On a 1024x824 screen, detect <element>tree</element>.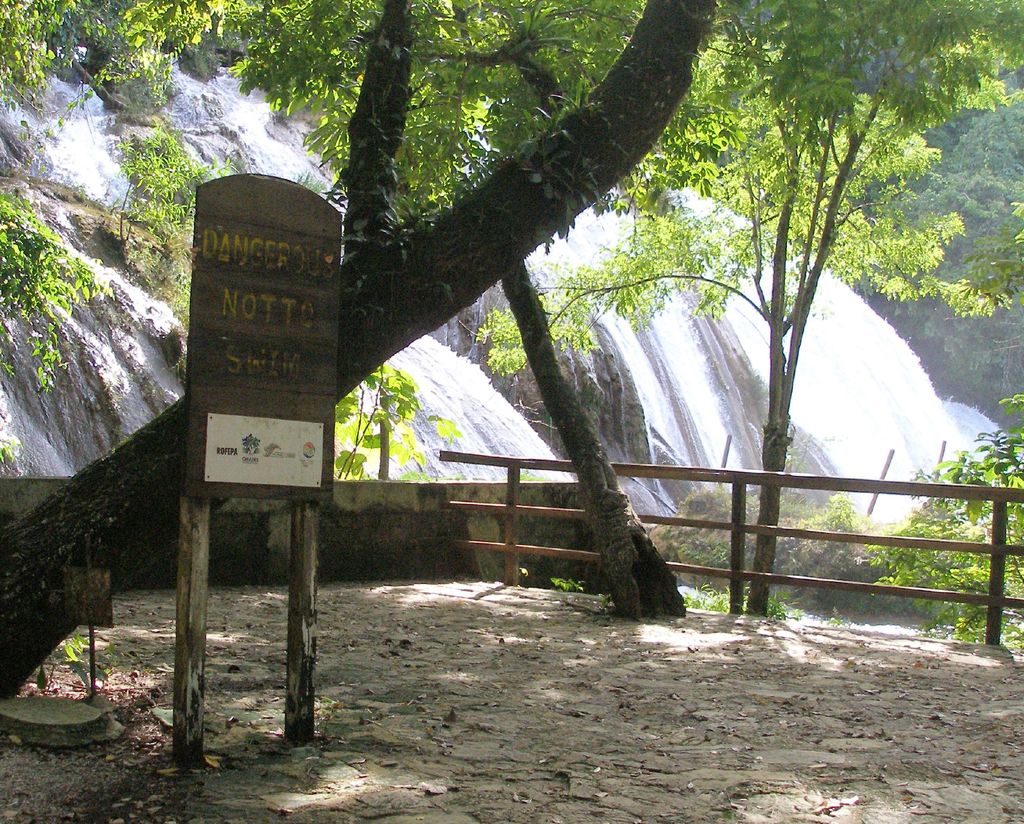
(0,0,1023,715).
